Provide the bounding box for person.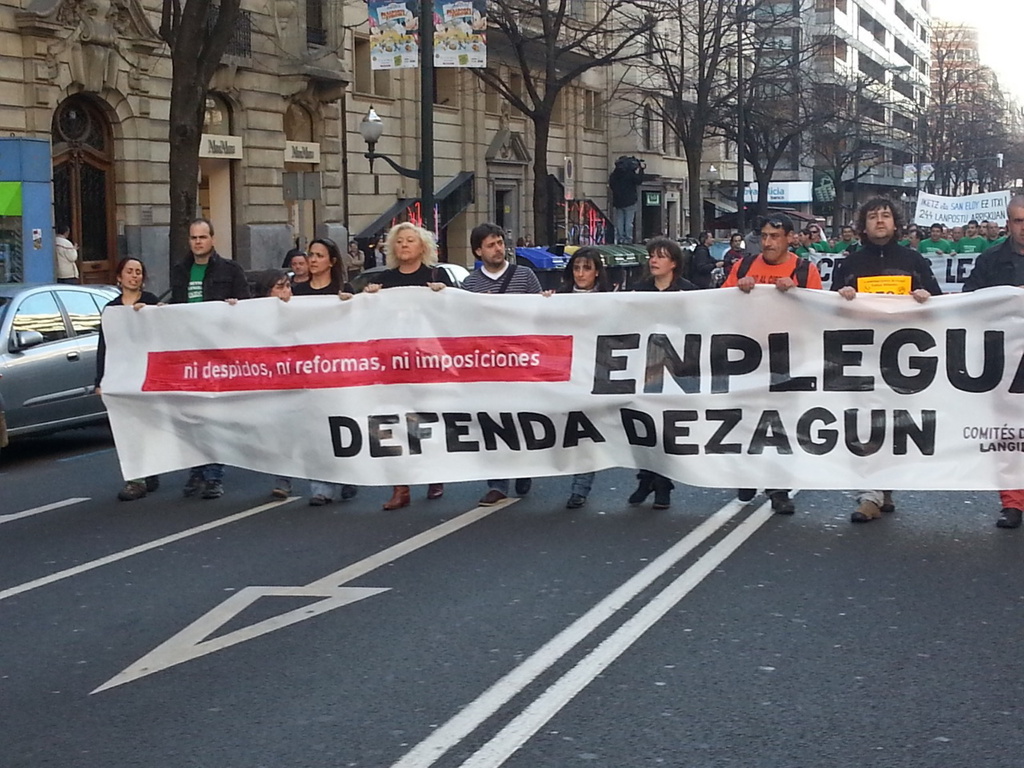
rect(56, 220, 86, 289).
